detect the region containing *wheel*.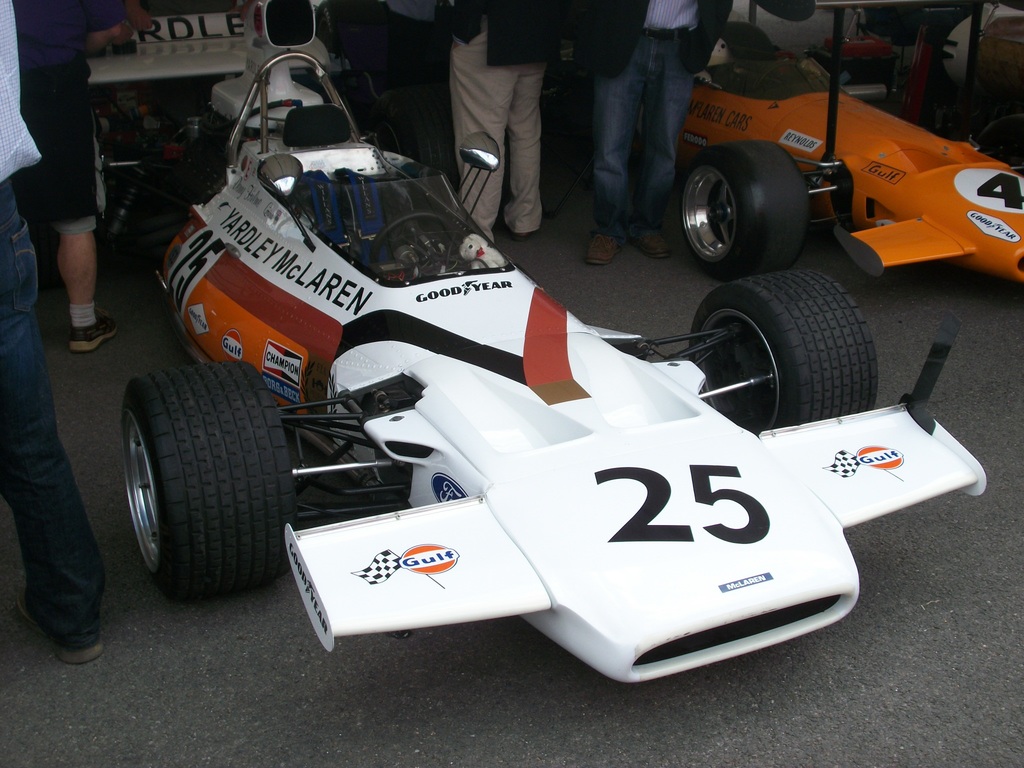
[left=133, top=366, right=293, bottom=586].
